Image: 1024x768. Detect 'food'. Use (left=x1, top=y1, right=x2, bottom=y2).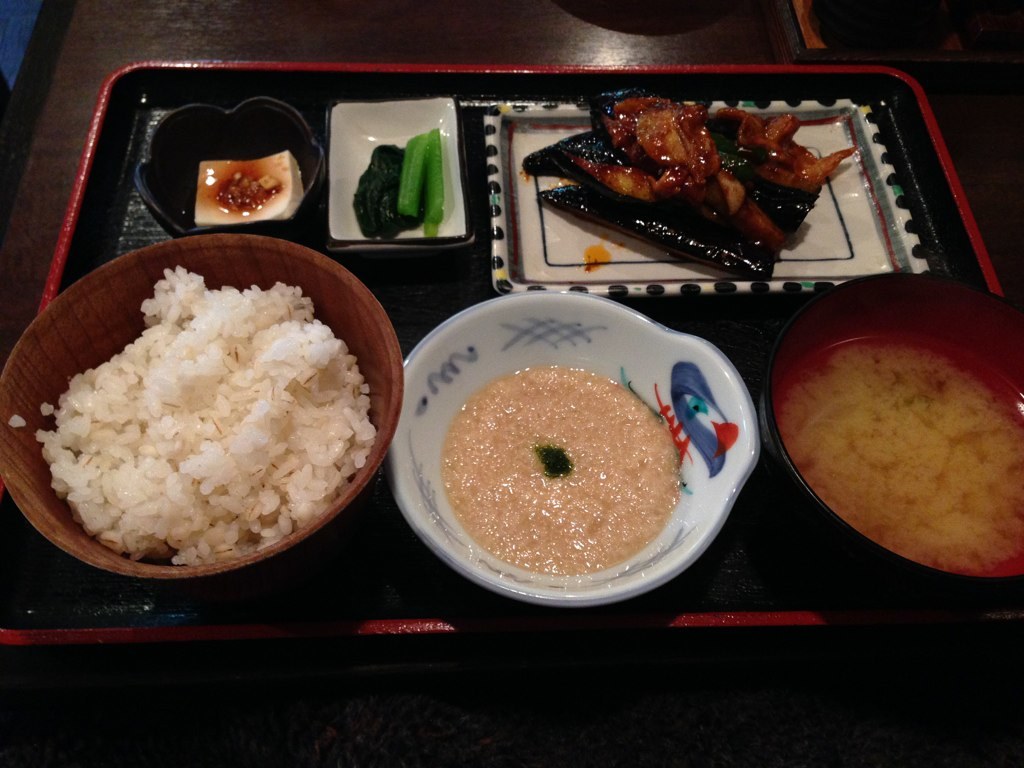
(left=196, top=150, right=304, bottom=228).
